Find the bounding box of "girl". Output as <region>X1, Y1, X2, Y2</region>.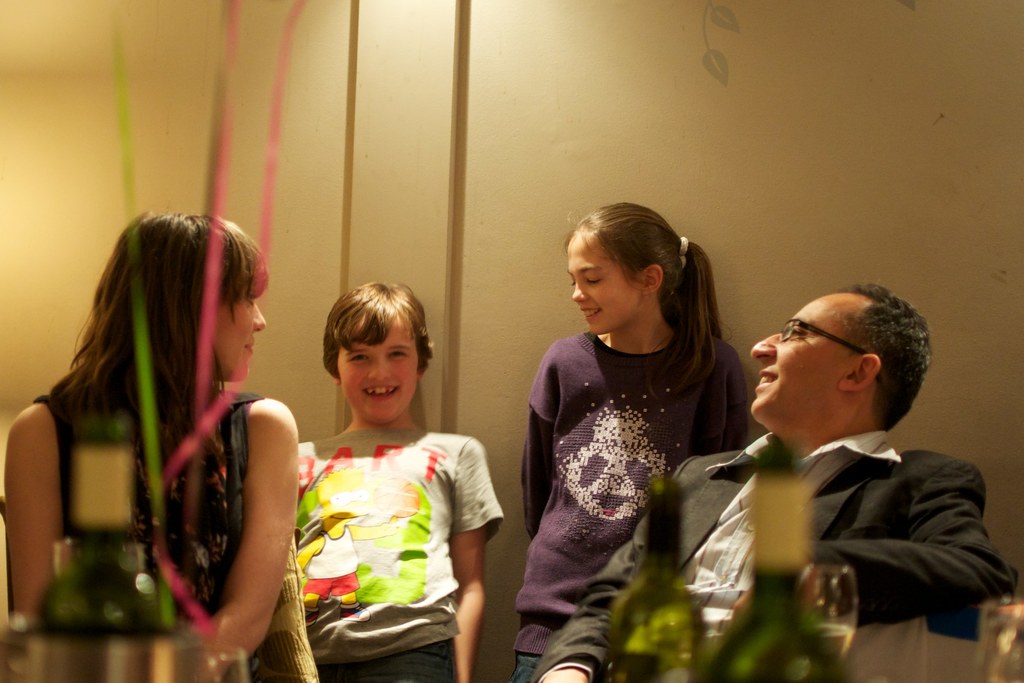
<region>296, 281, 503, 682</region>.
